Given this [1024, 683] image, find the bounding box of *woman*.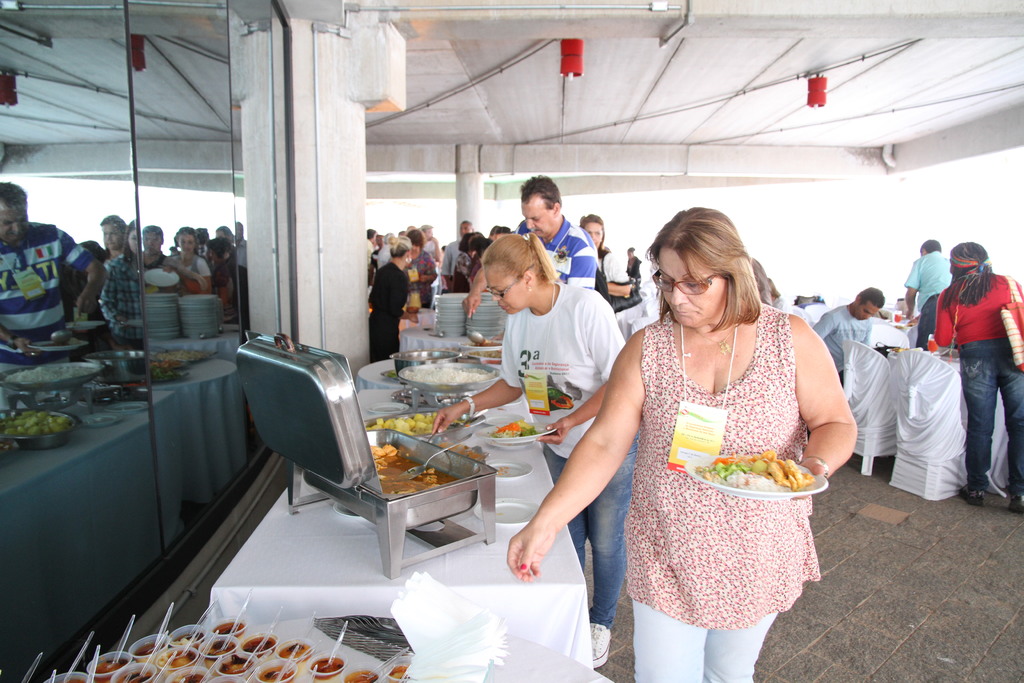
region(365, 229, 417, 365).
